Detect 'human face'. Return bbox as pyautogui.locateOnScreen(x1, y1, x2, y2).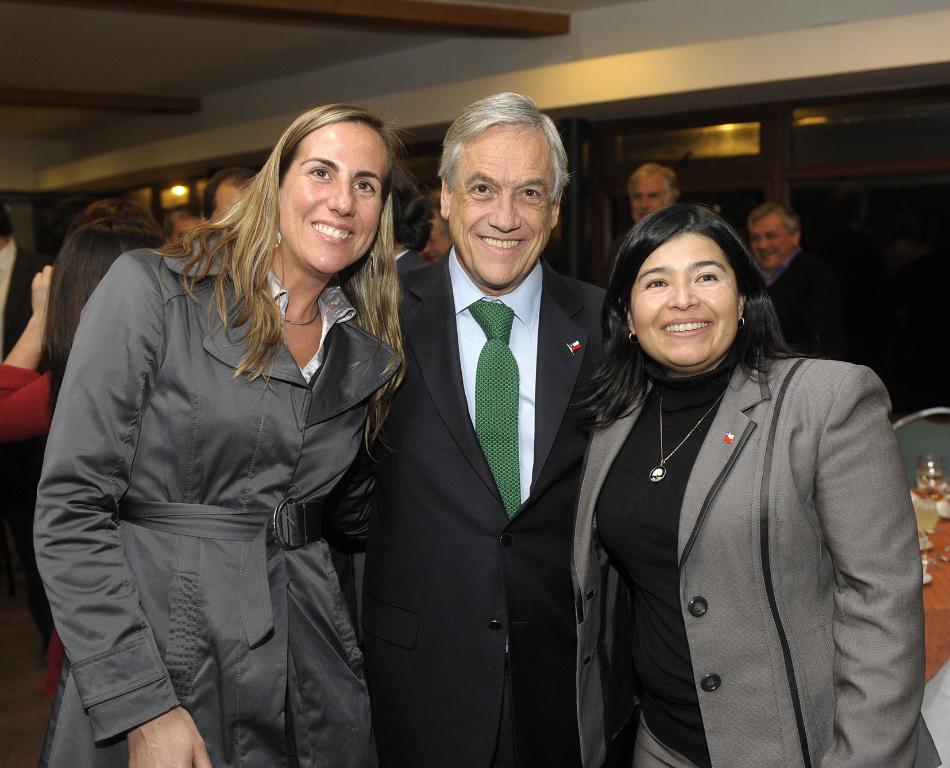
pyautogui.locateOnScreen(276, 124, 387, 273).
